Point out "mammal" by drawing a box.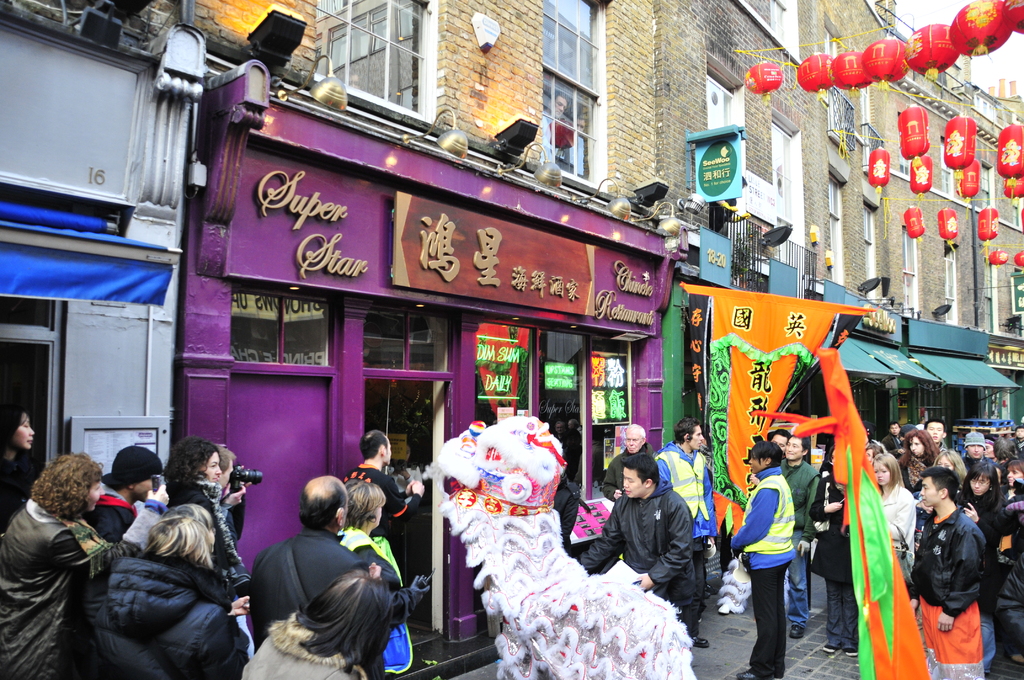
[x1=990, y1=426, x2=996, y2=432].
